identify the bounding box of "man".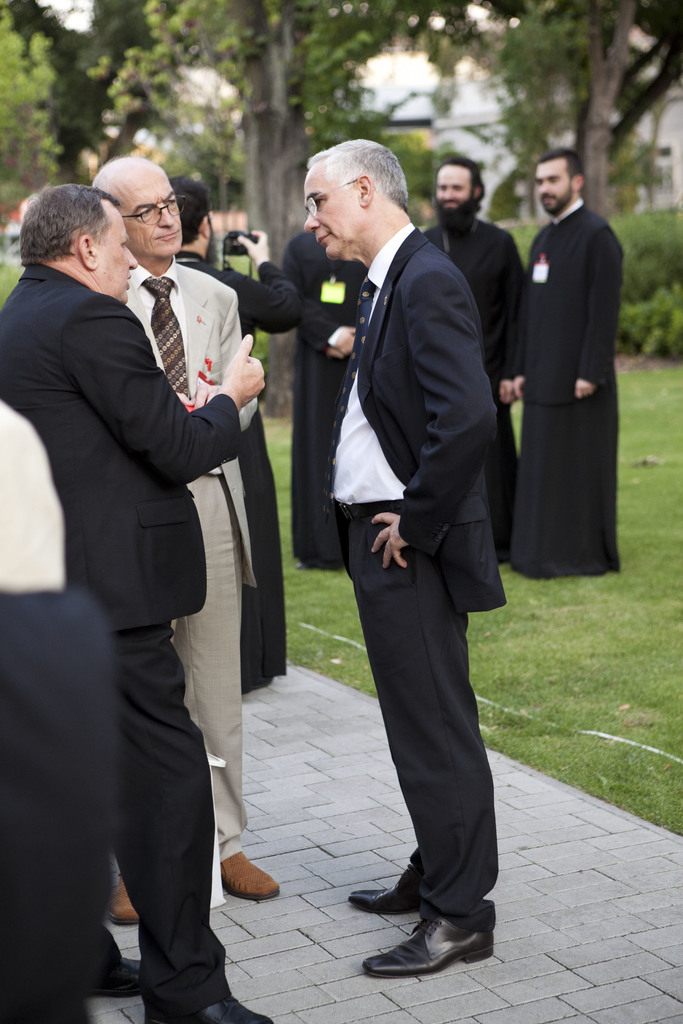
box(0, 401, 76, 602).
